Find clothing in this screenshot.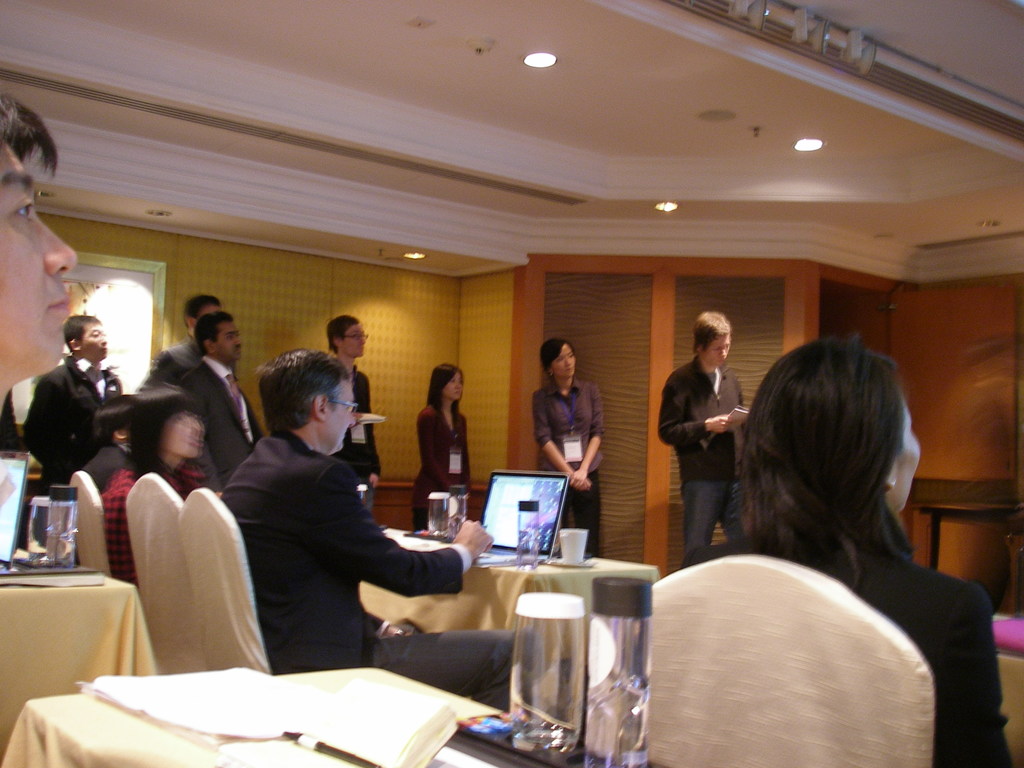
The bounding box for clothing is [left=536, top=381, right=609, bottom=555].
